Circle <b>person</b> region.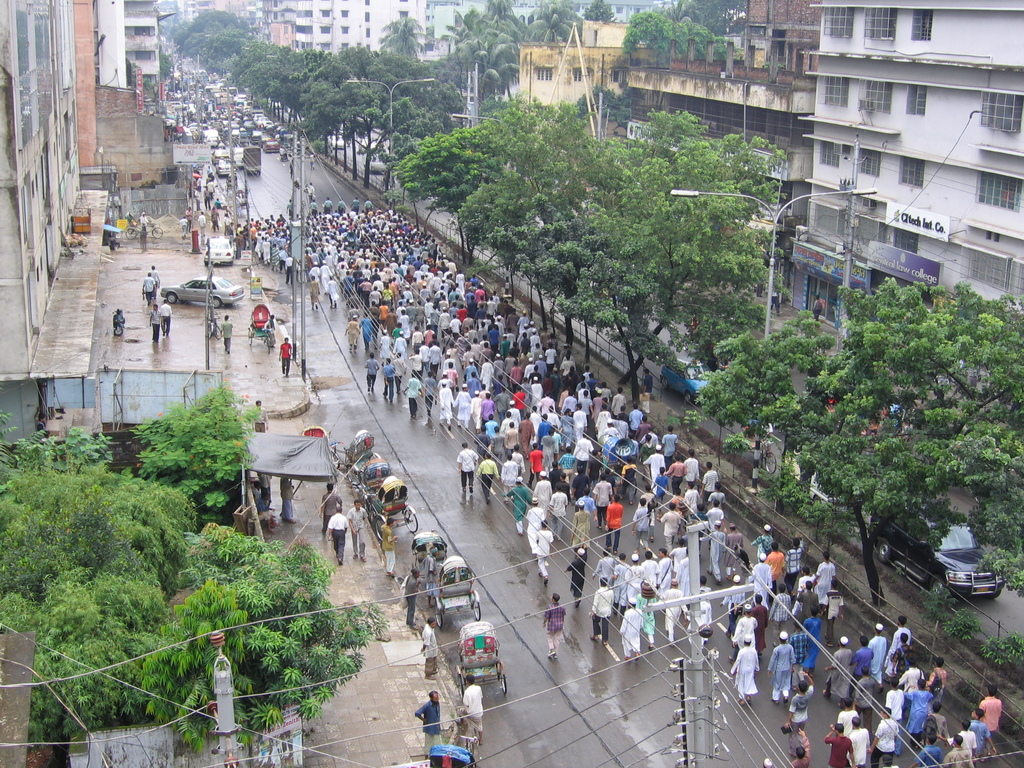
Region: box=[379, 522, 395, 582].
